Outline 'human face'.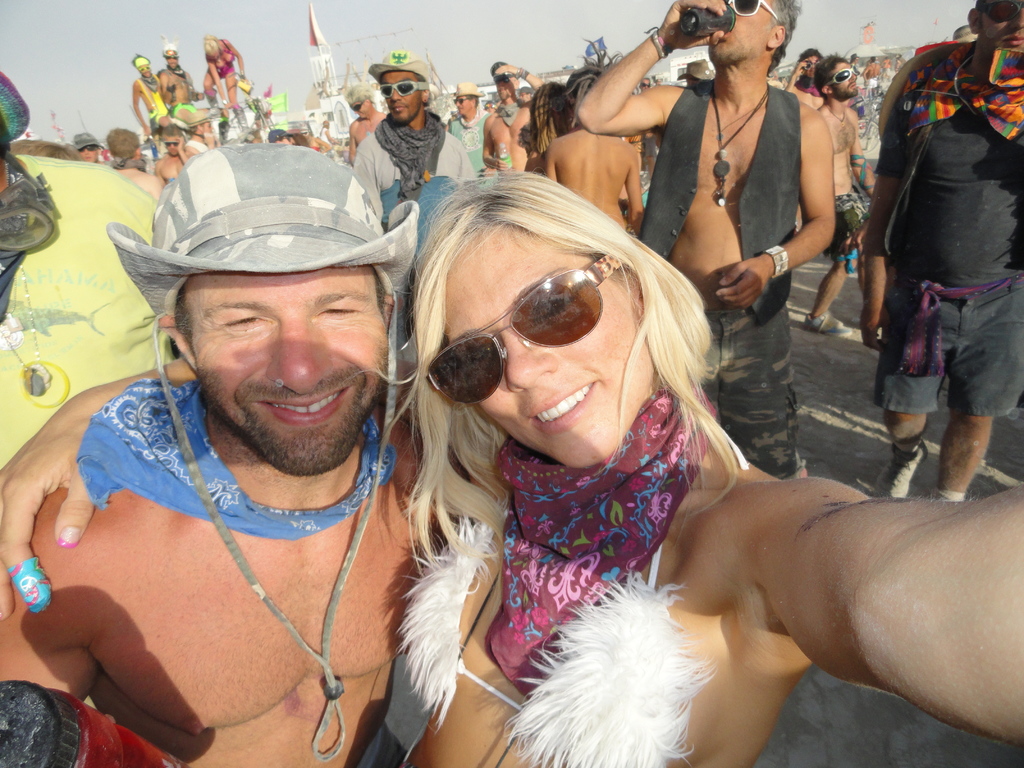
Outline: (x1=984, y1=8, x2=1023, y2=55).
